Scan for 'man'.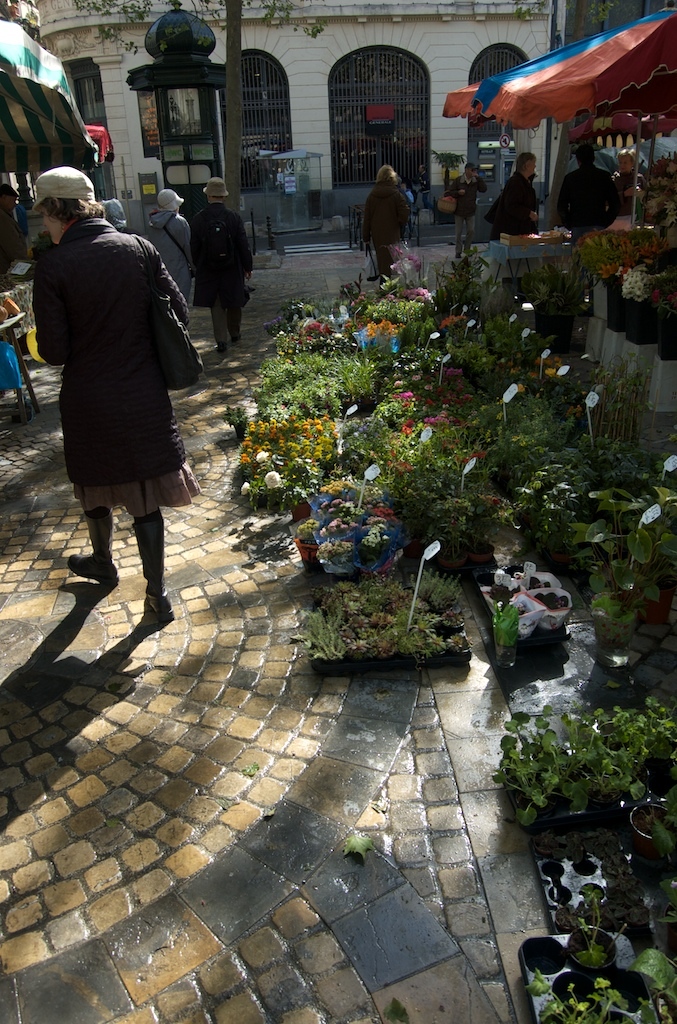
Scan result: 23:147:218:622.
